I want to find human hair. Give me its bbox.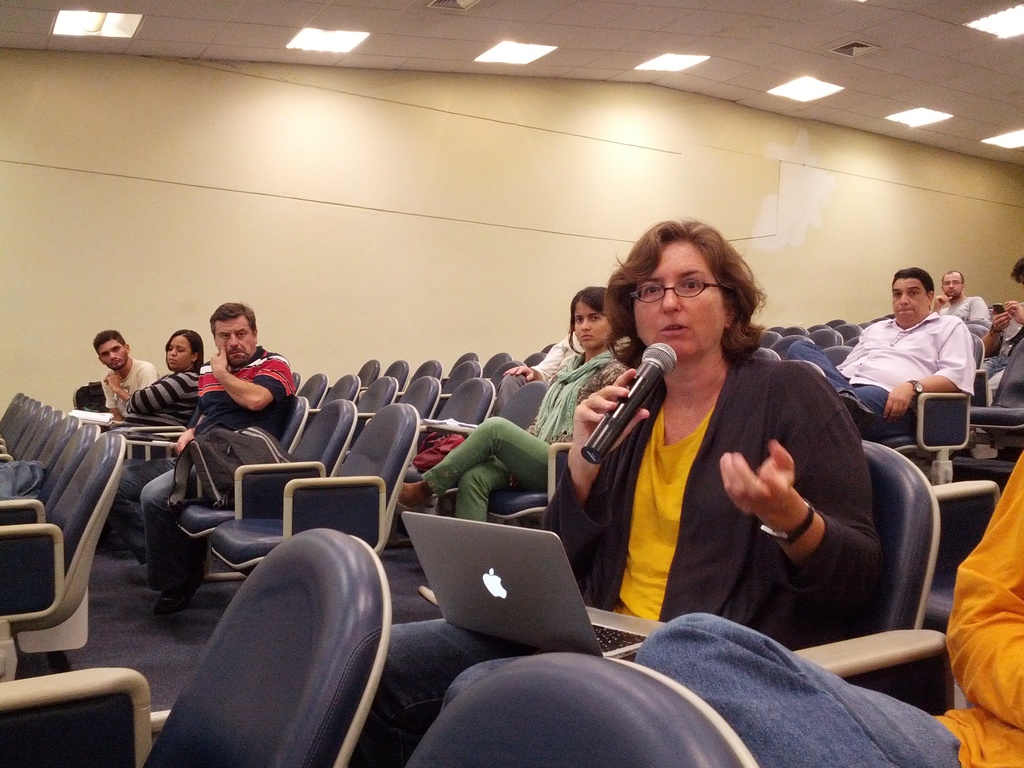
210, 300, 257, 337.
